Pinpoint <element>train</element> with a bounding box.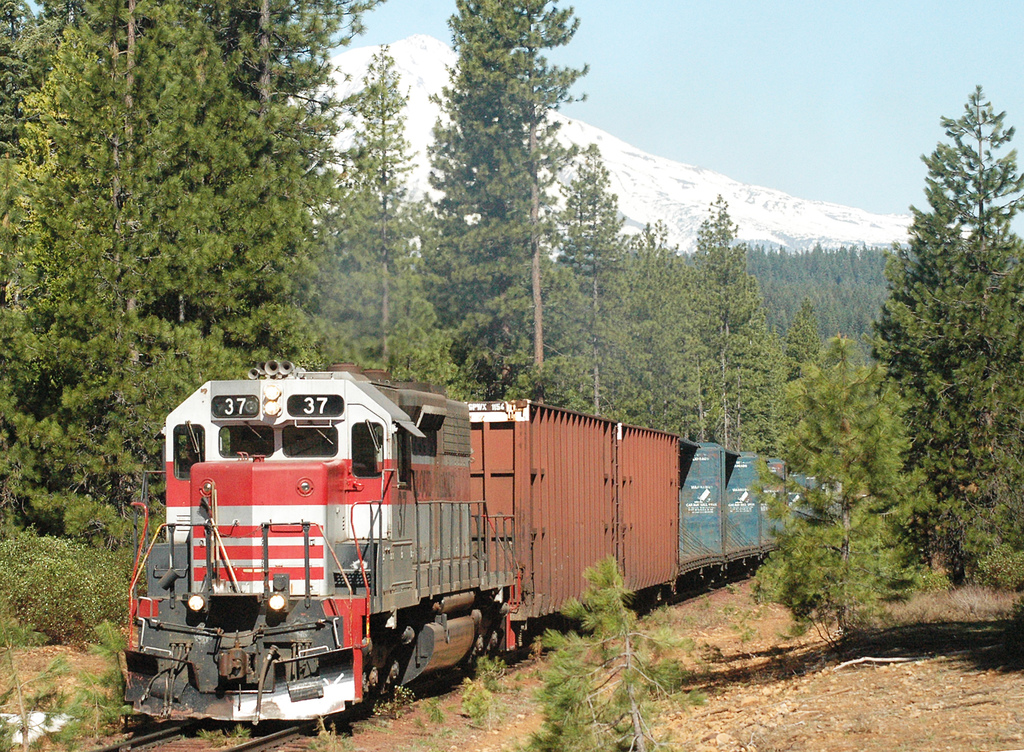
region(116, 354, 856, 726).
